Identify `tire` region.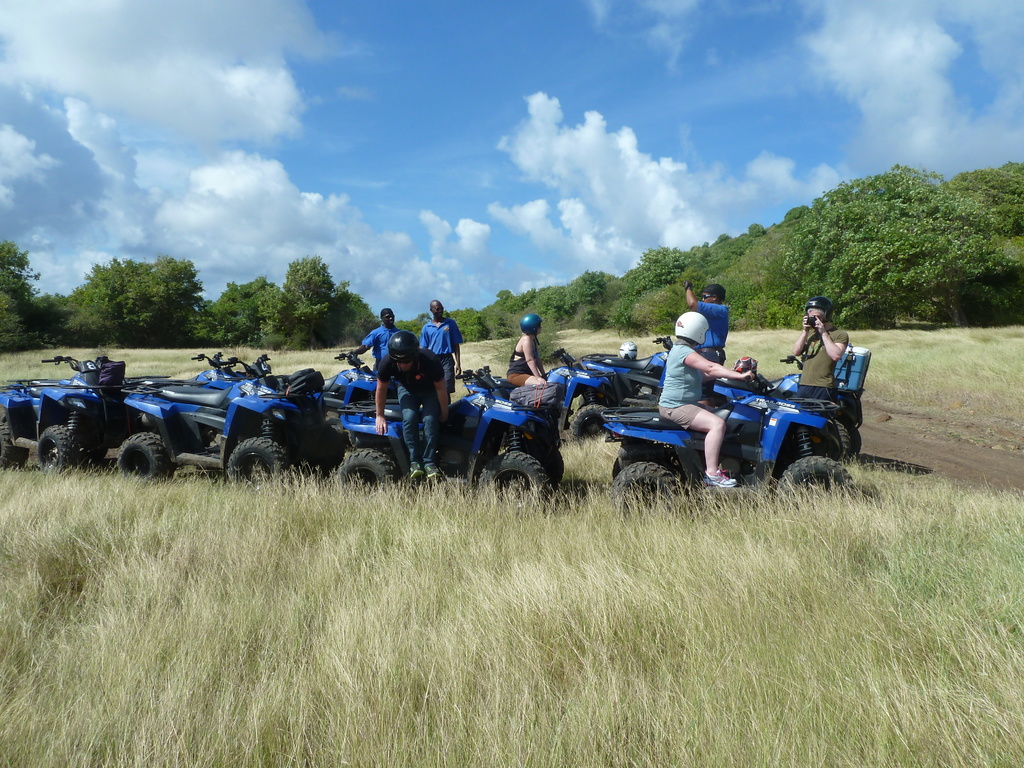
Region: bbox(570, 402, 610, 442).
